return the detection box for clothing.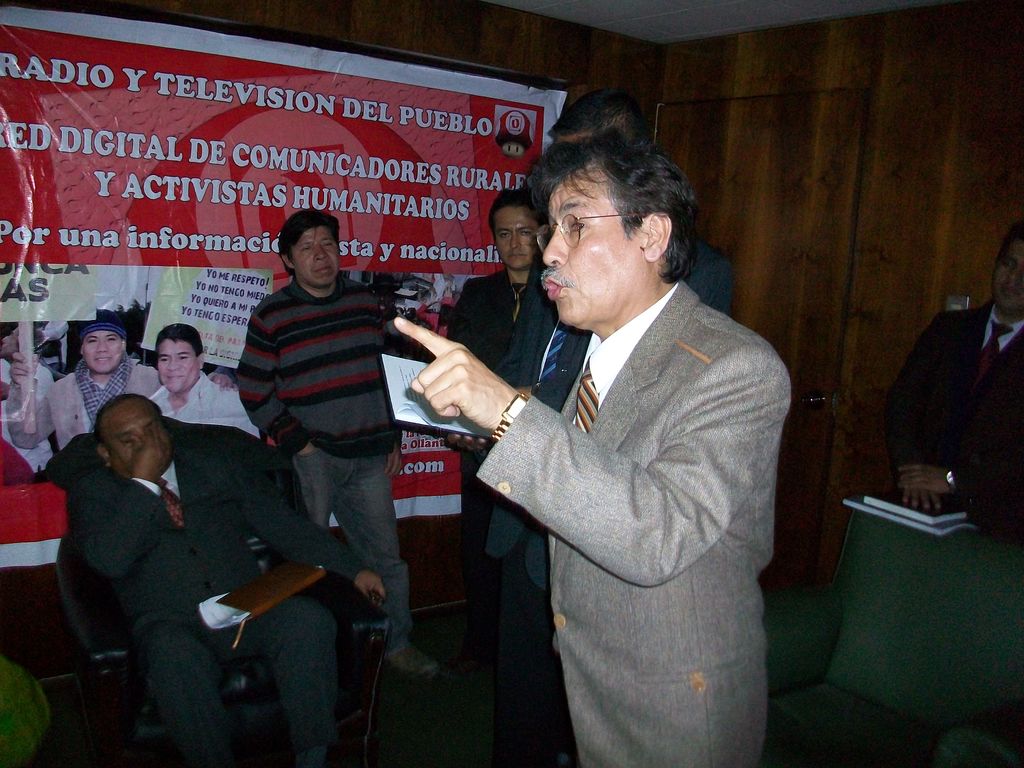
[445,273,551,552].
